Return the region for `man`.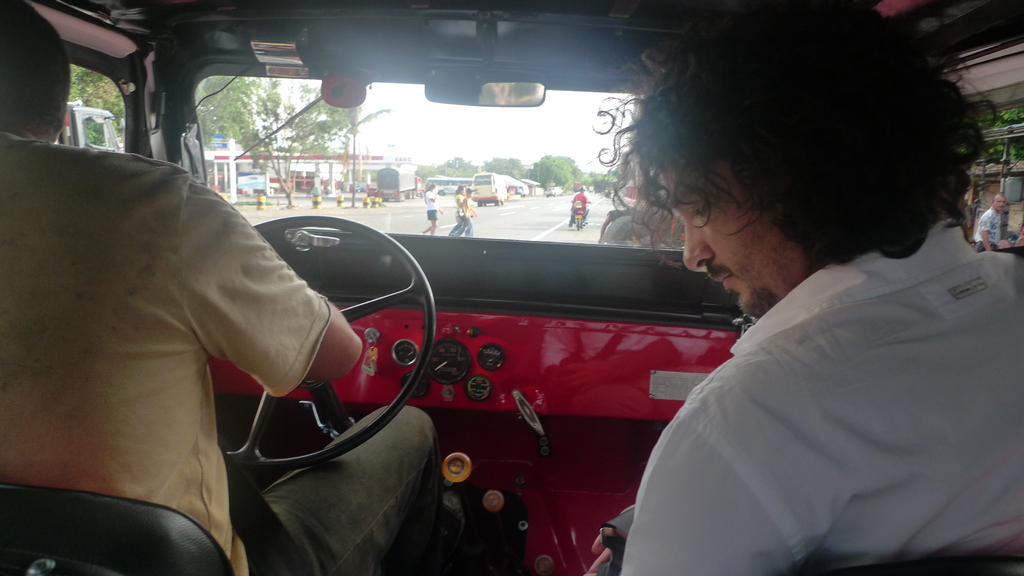
975:195:1006:251.
